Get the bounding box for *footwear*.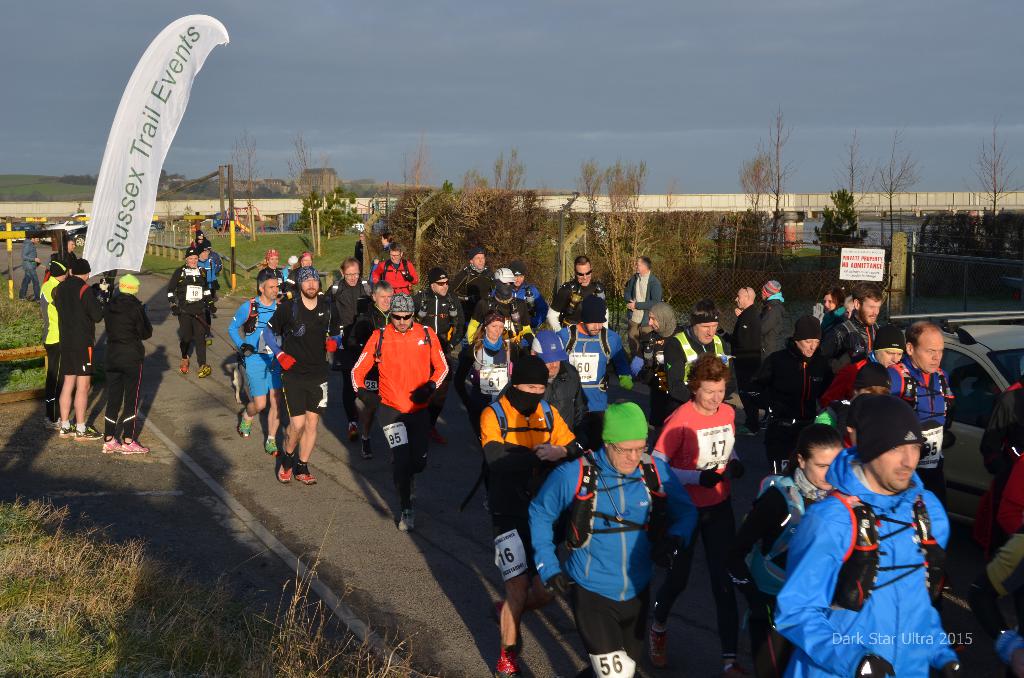
74, 425, 104, 440.
